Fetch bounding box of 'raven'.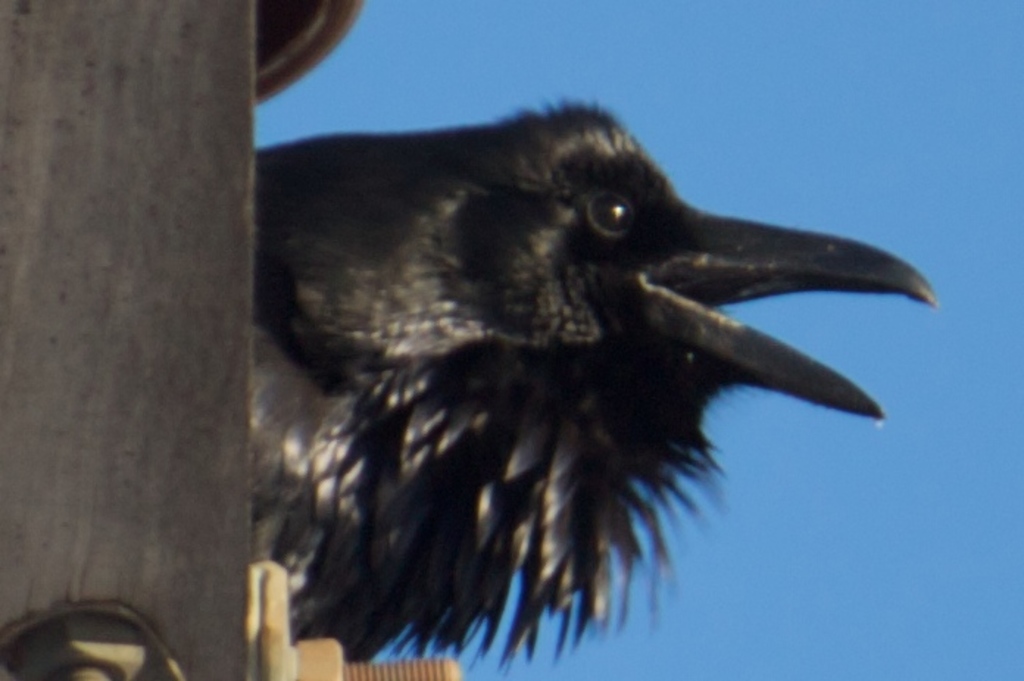
Bbox: l=231, t=66, r=893, b=634.
